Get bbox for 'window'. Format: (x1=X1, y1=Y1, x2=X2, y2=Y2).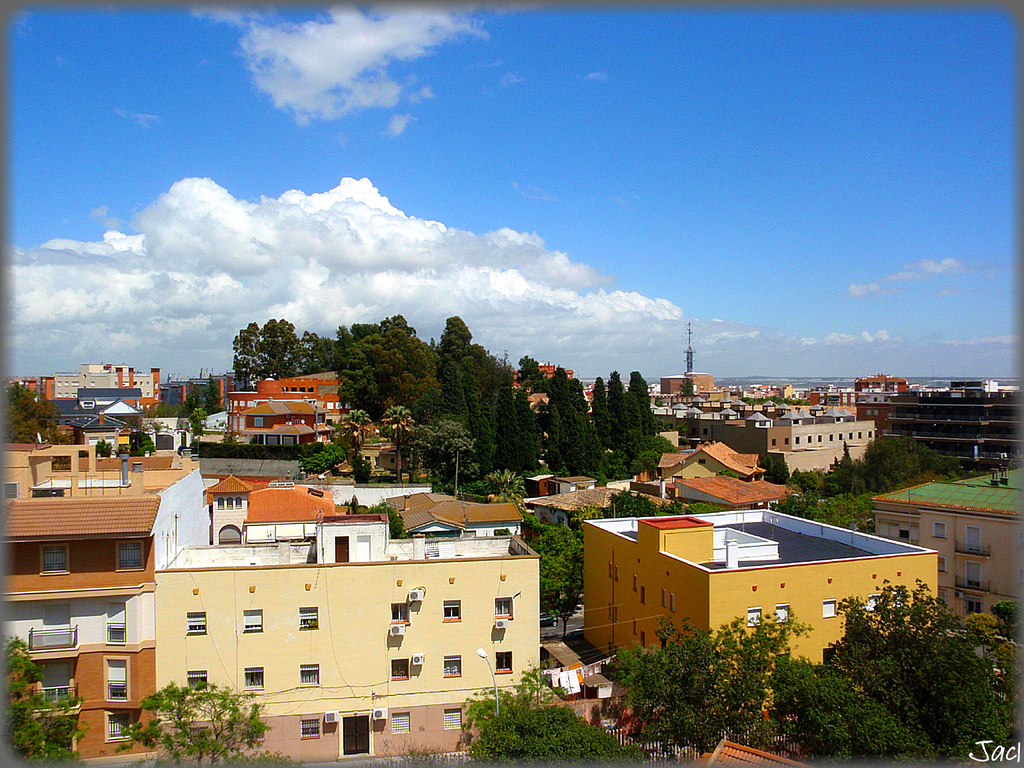
(x1=297, y1=605, x2=319, y2=628).
